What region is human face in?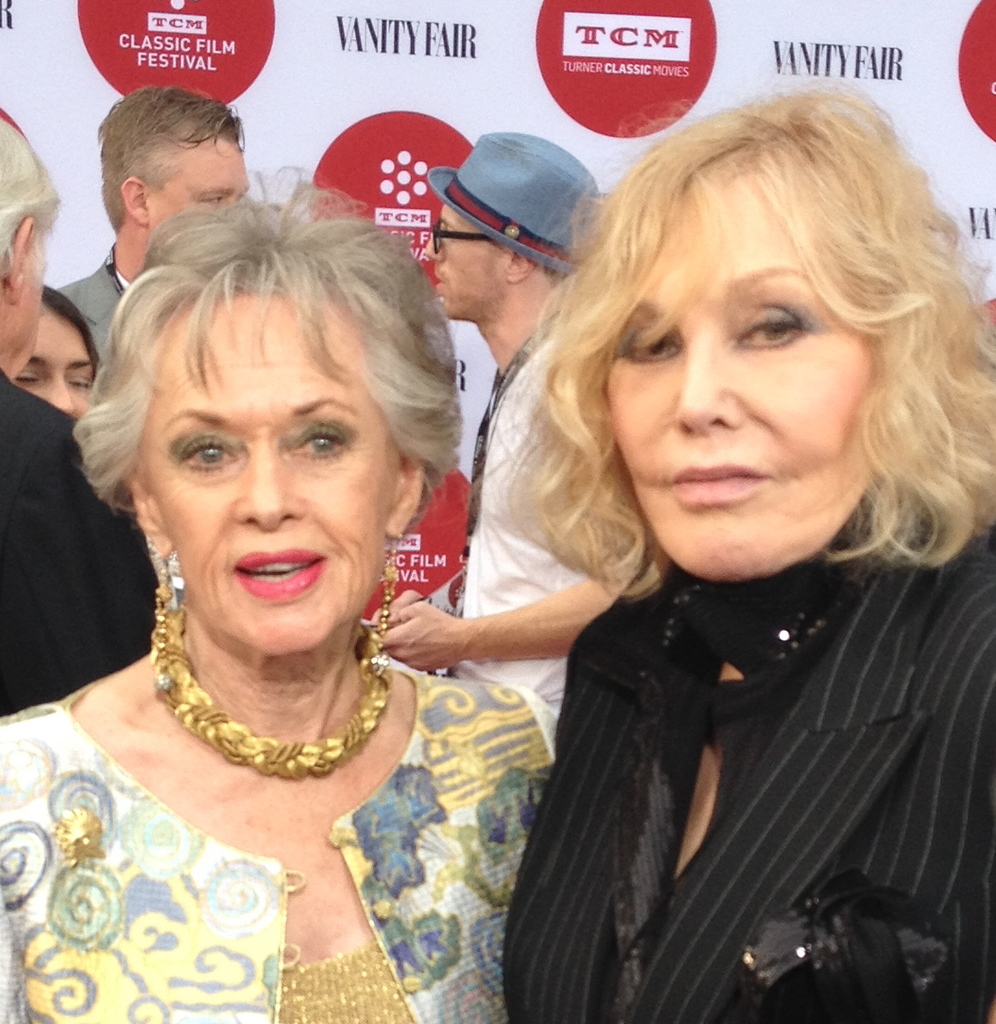
x1=131 y1=293 x2=398 y2=653.
